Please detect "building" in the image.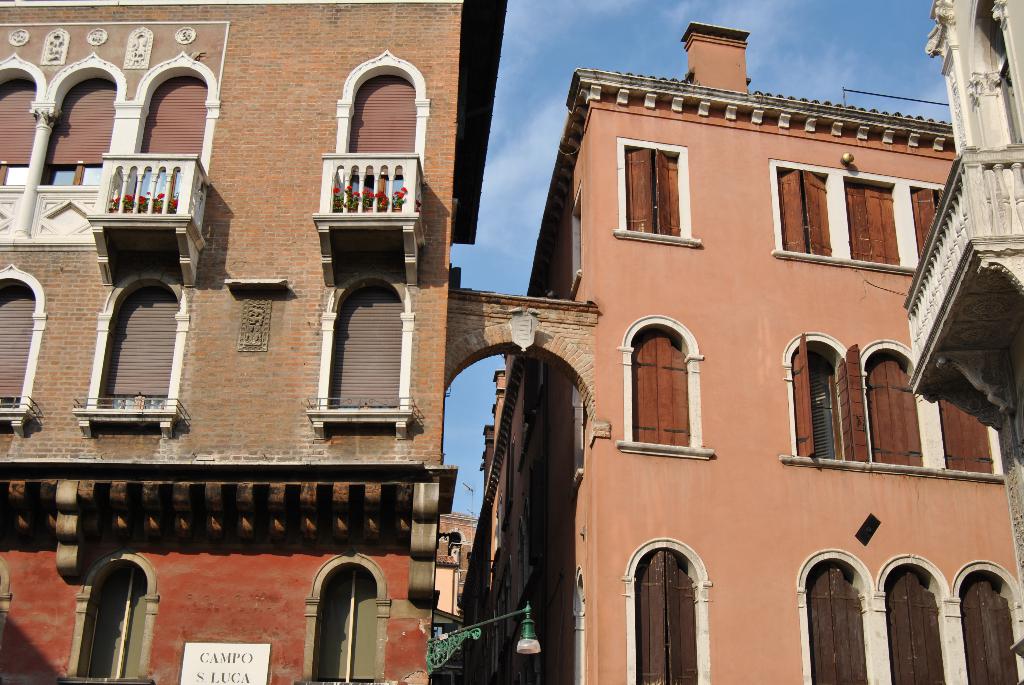
bbox(0, 0, 1023, 684).
